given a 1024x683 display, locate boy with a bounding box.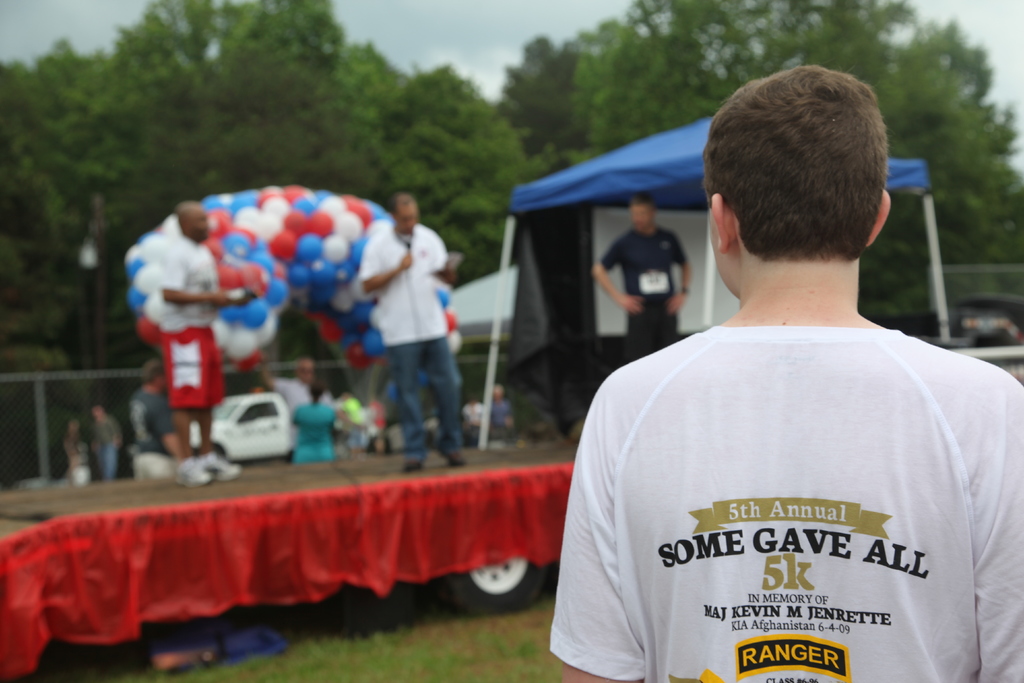
Located: {"x1": 566, "y1": 22, "x2": 1023, "y2": 666}.
